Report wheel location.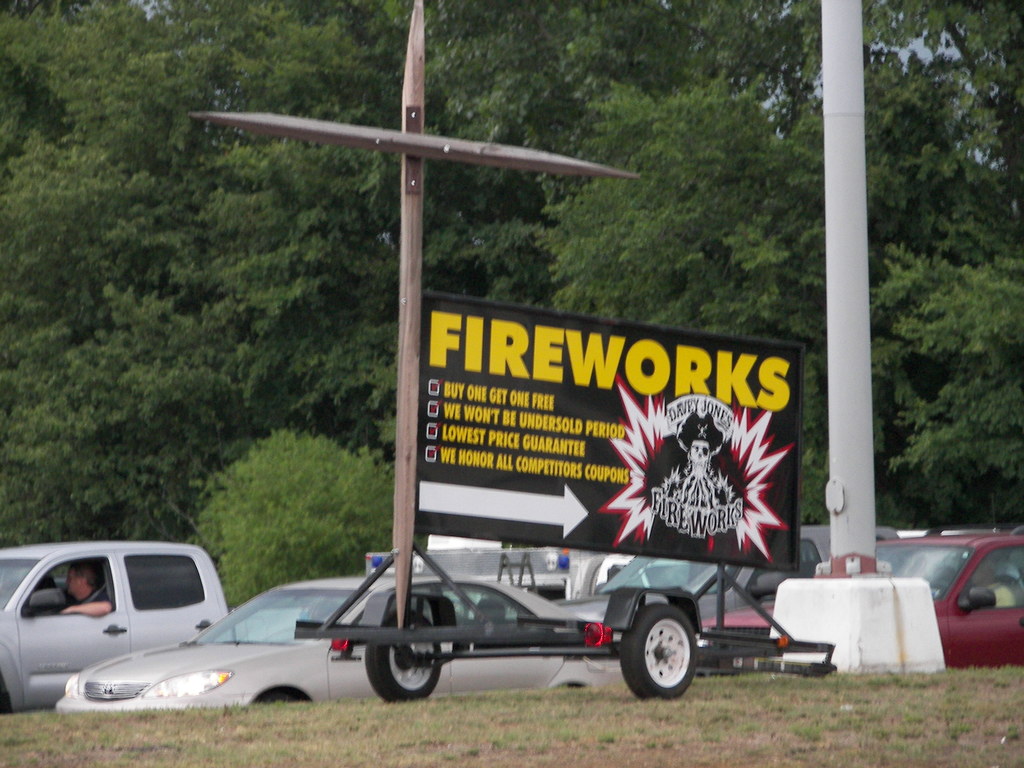
Report: [620, 607, 712, 705].
